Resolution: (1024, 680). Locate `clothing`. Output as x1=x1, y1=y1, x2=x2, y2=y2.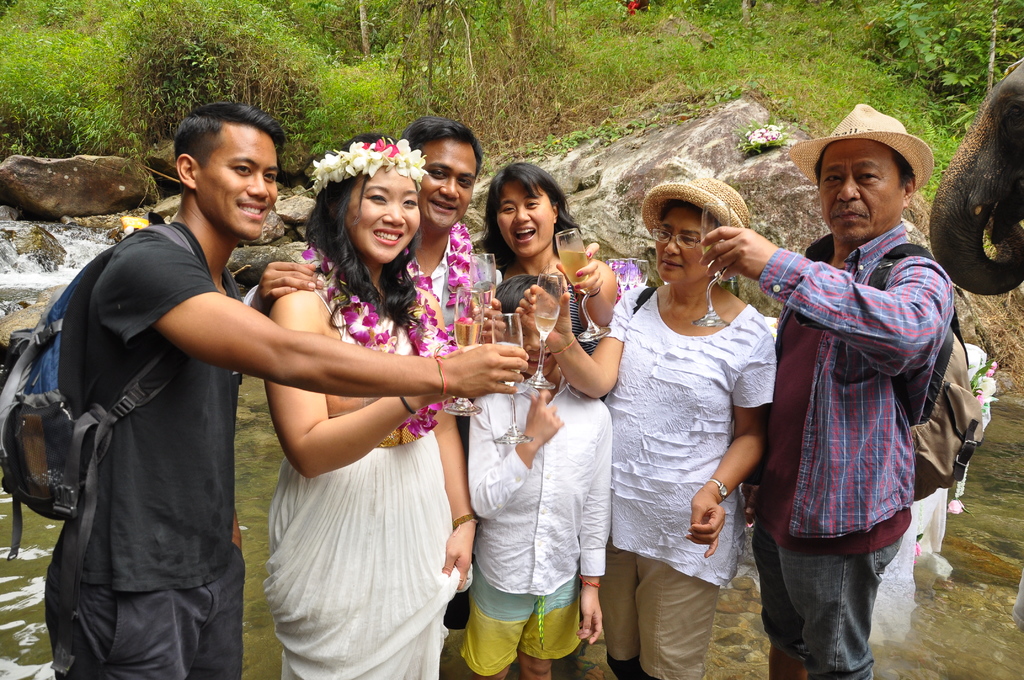
x1=465, y1=380, x2=611, y2=677.
